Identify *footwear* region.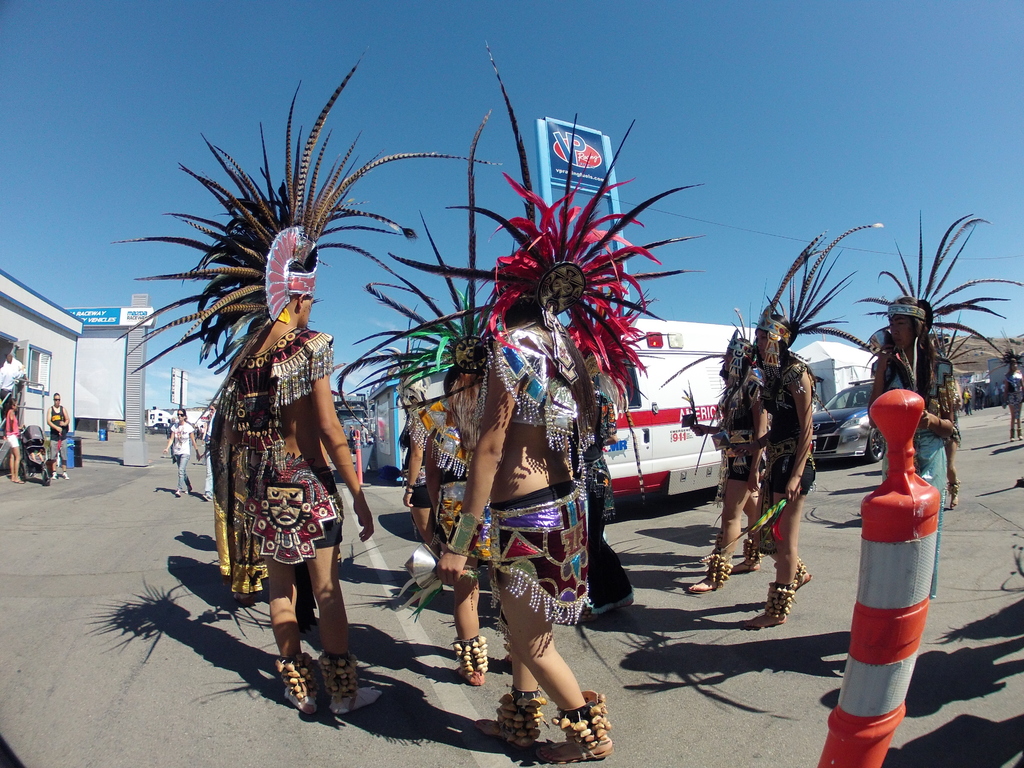
Region: bbox=[47, 471, 63, 482].
